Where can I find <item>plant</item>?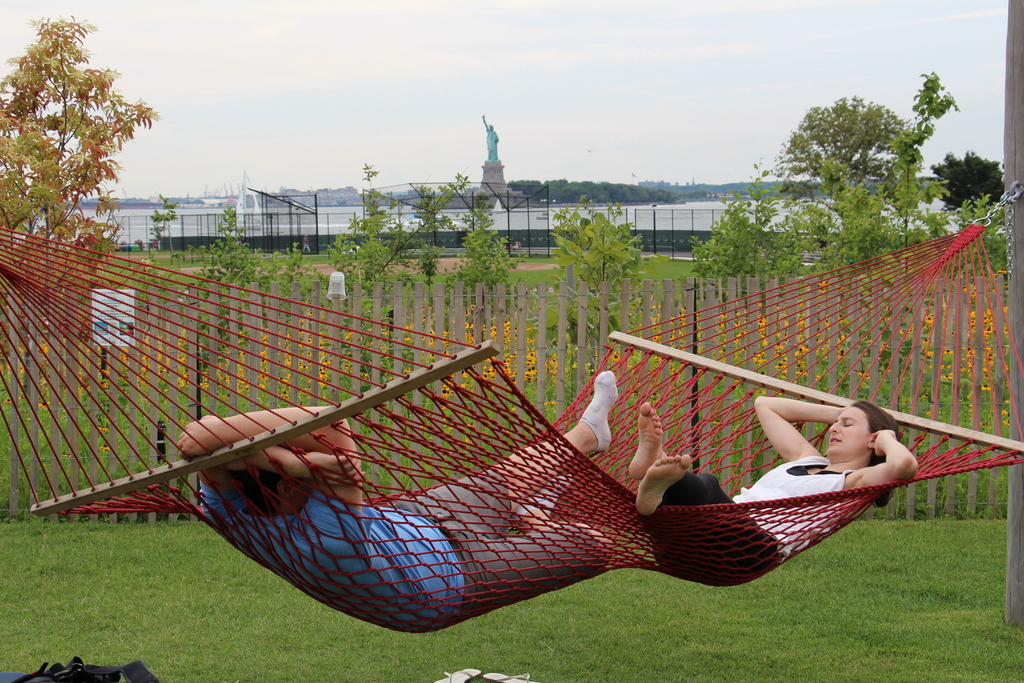
You can find it at rect(0, 0, 1023, 682).
